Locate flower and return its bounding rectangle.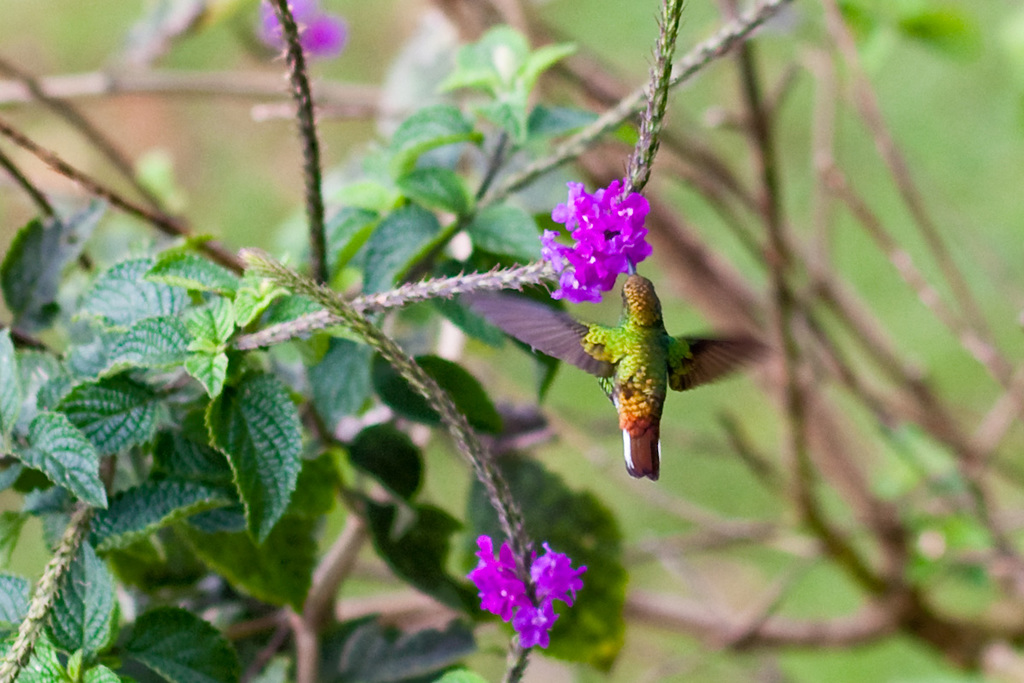
(x1=260, y1=9, x2=321, y2=58).
